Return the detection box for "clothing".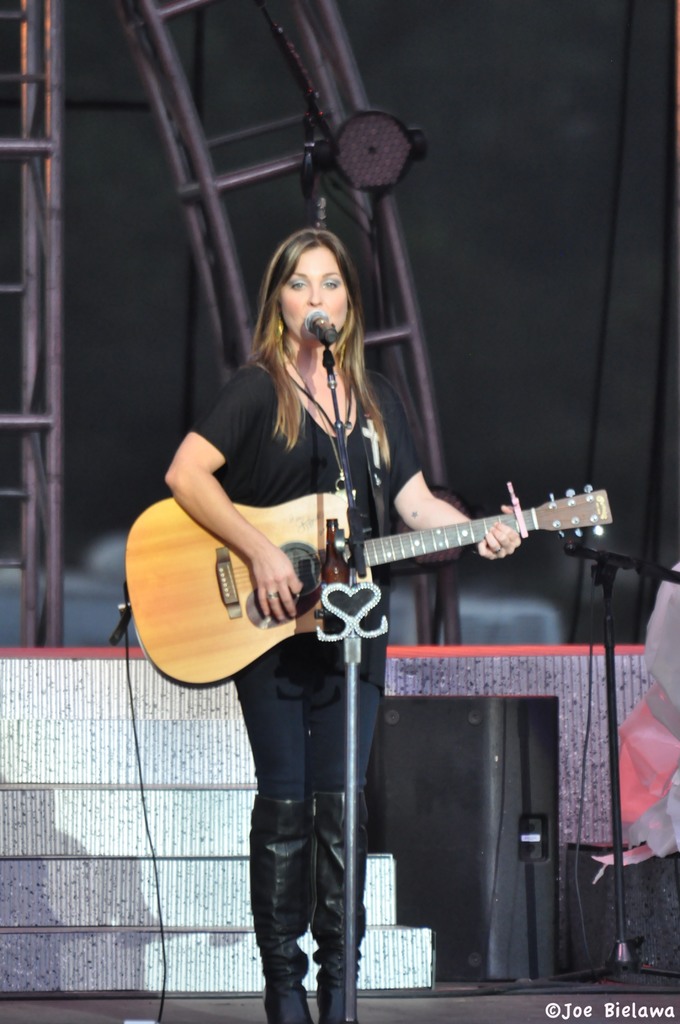
177,358,428,993.
